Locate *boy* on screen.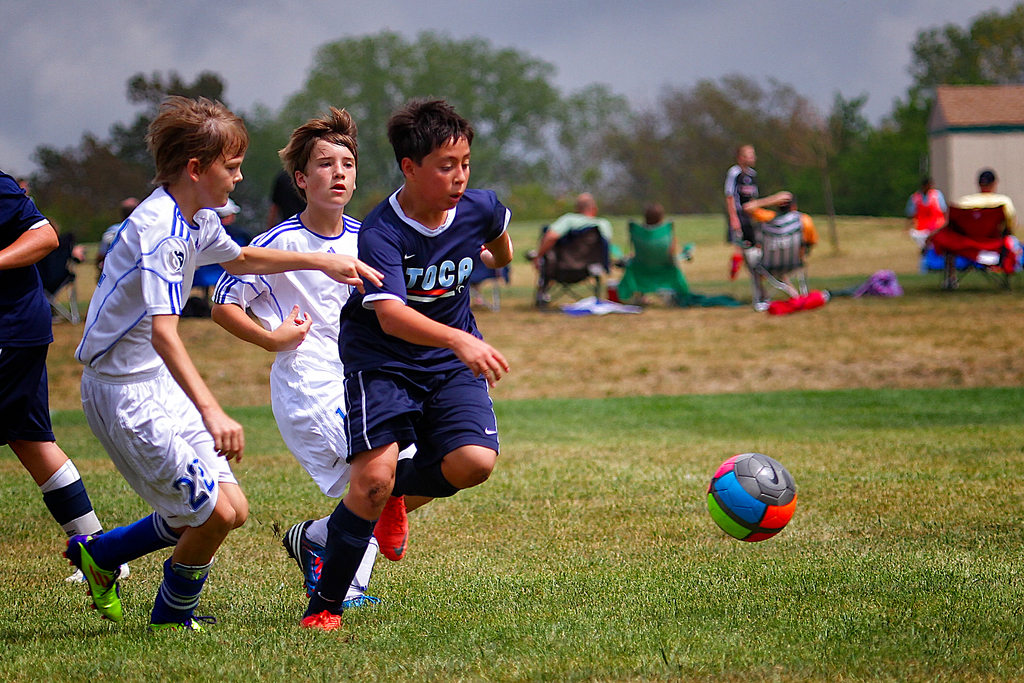
On screen at 66:95:386:638.
